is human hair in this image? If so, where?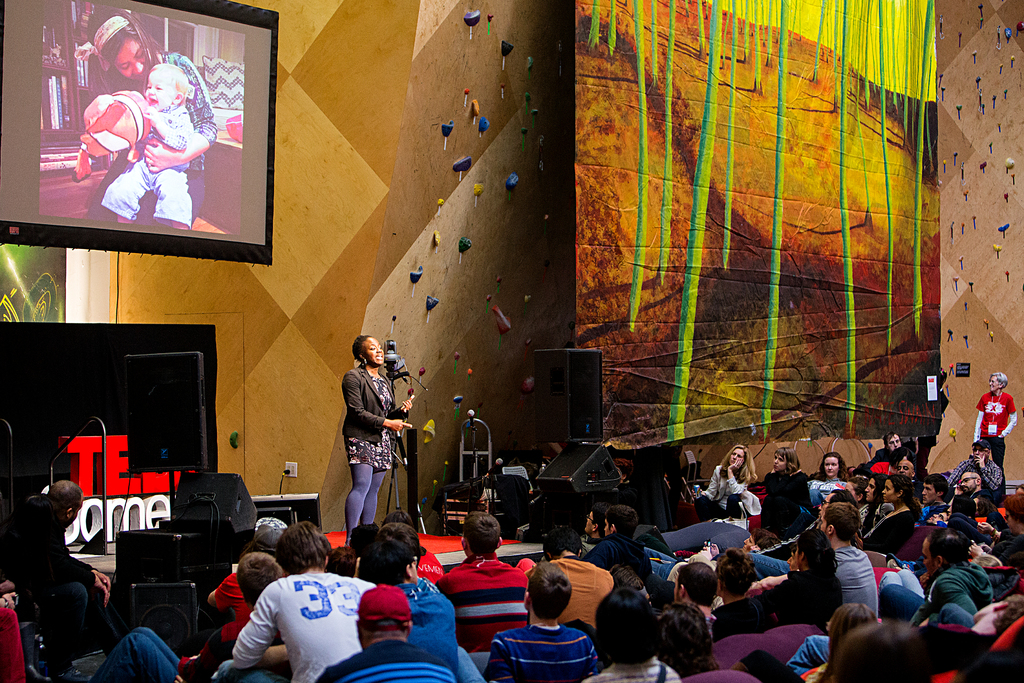
Yes, at {"left": 352, "top": 333, "right": 372, "bottom": 363}.
